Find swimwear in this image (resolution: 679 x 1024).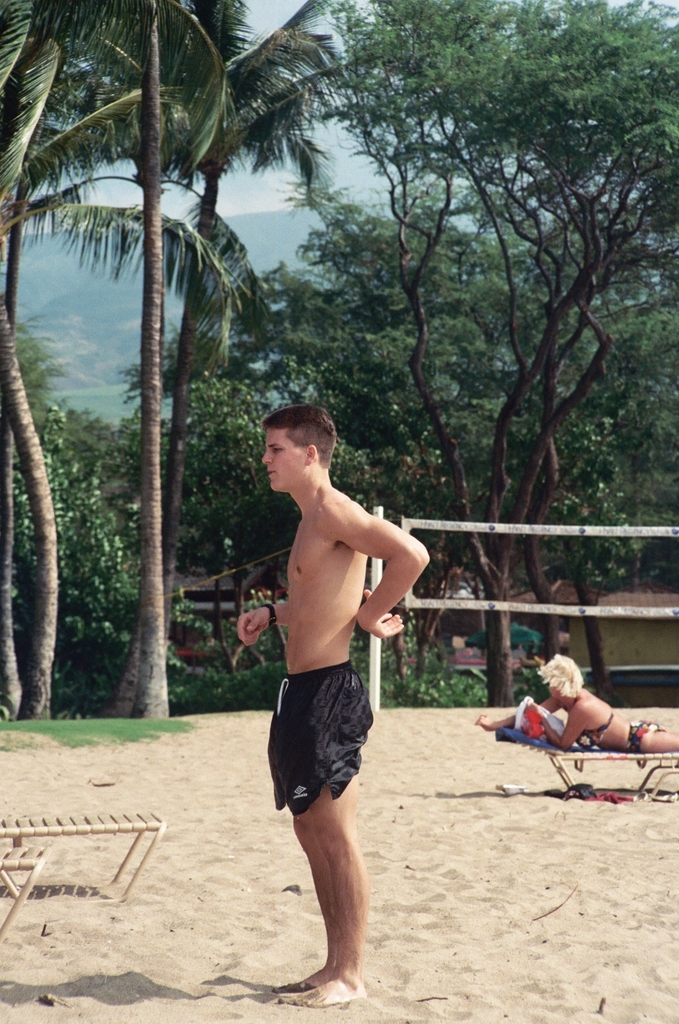
left=257, top=660, right=375, bottom=817.
